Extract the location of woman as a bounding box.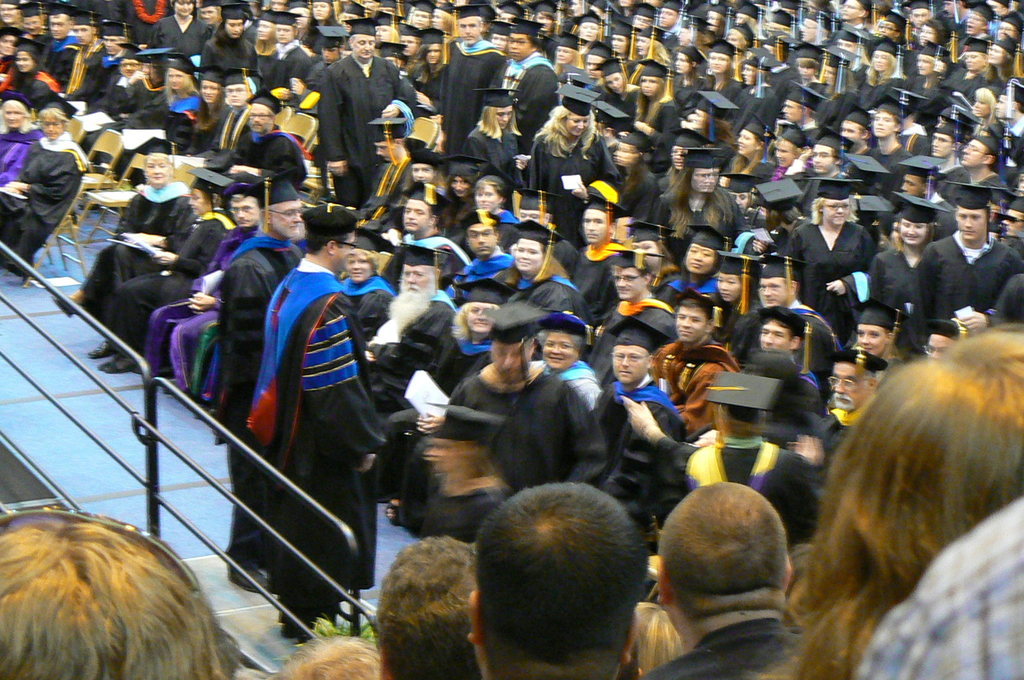
60/125/198/354.
